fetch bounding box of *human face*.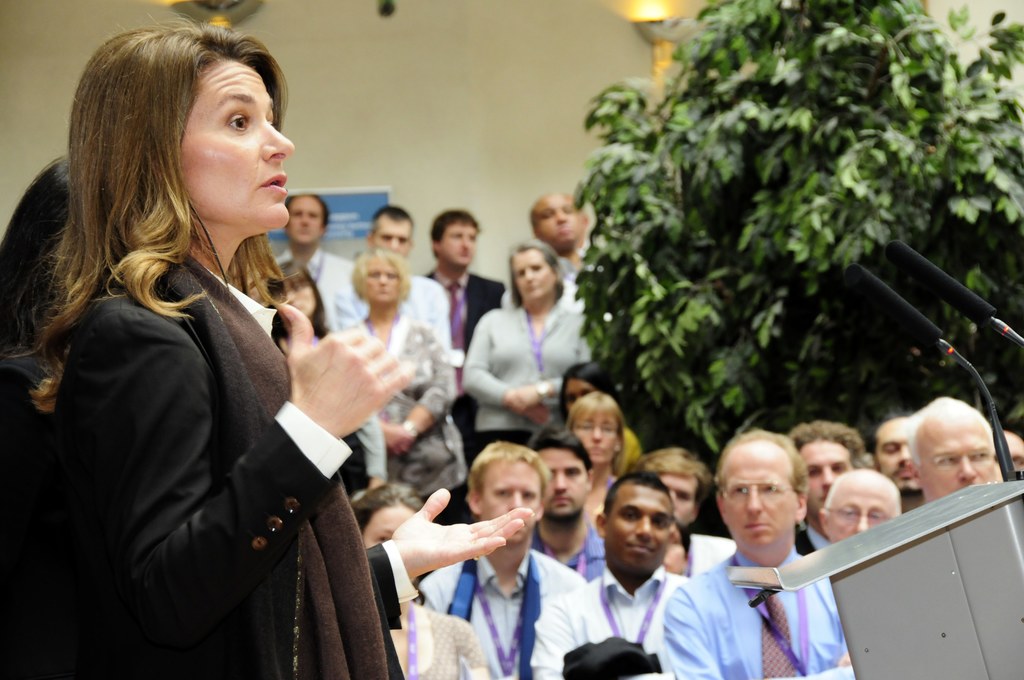
Bbox: left=994, top=433, right=1023, bottom=478.
